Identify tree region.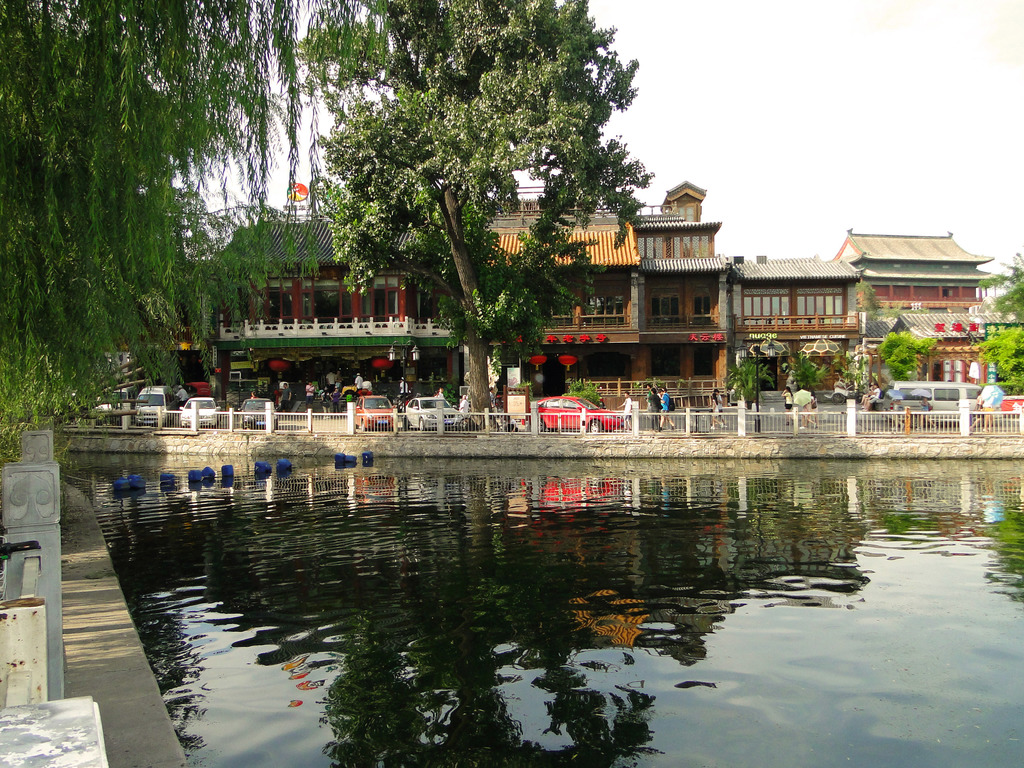
Region: (854,278,876,338).
